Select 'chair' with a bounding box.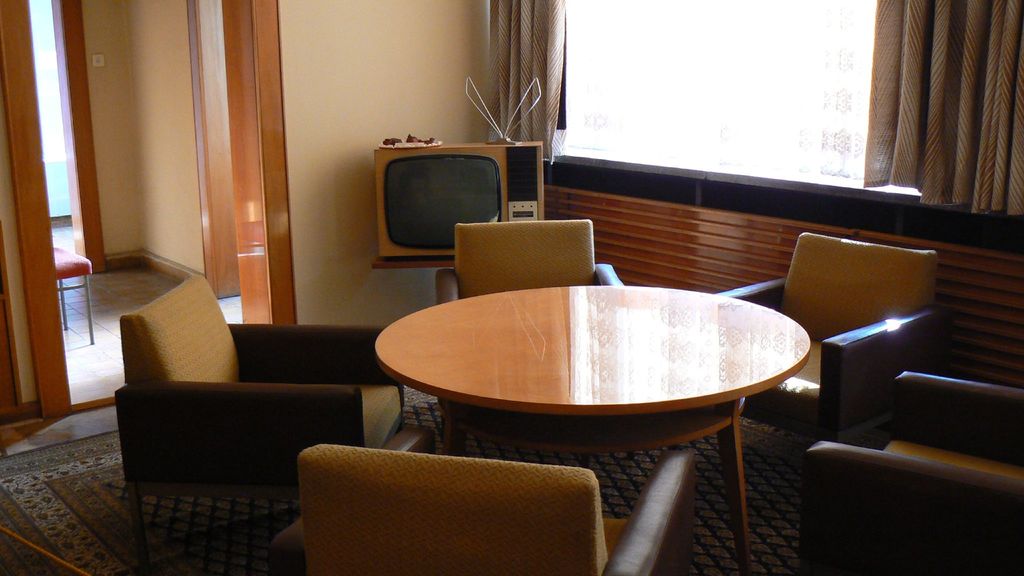
(x1=107, y1=267, x2=439, y2=553).
